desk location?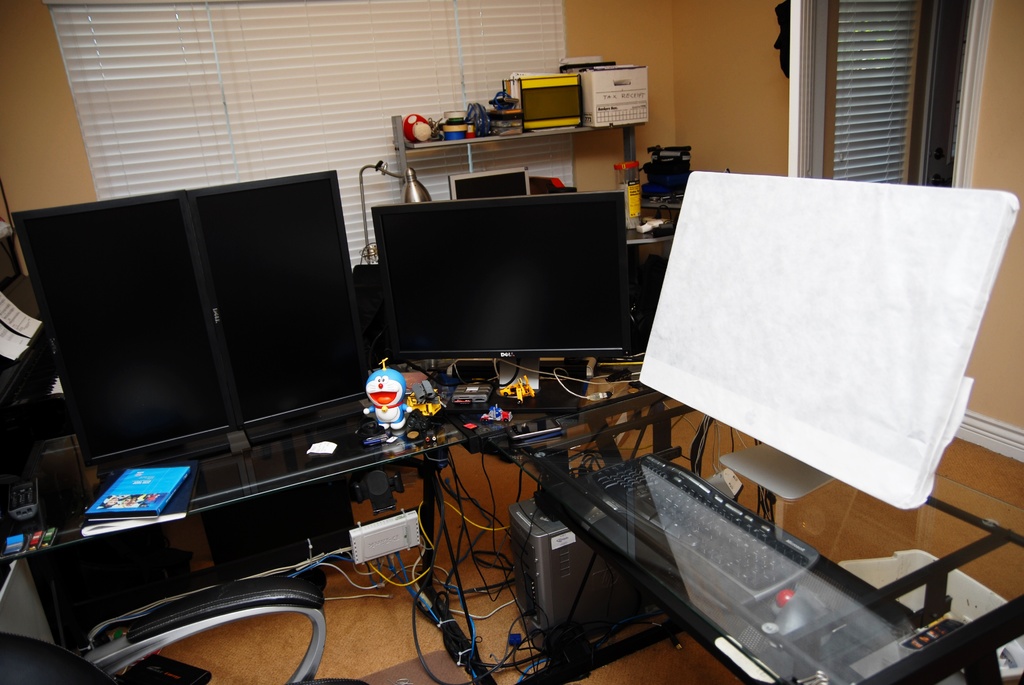
rect(0, 363, 1023, 684)
